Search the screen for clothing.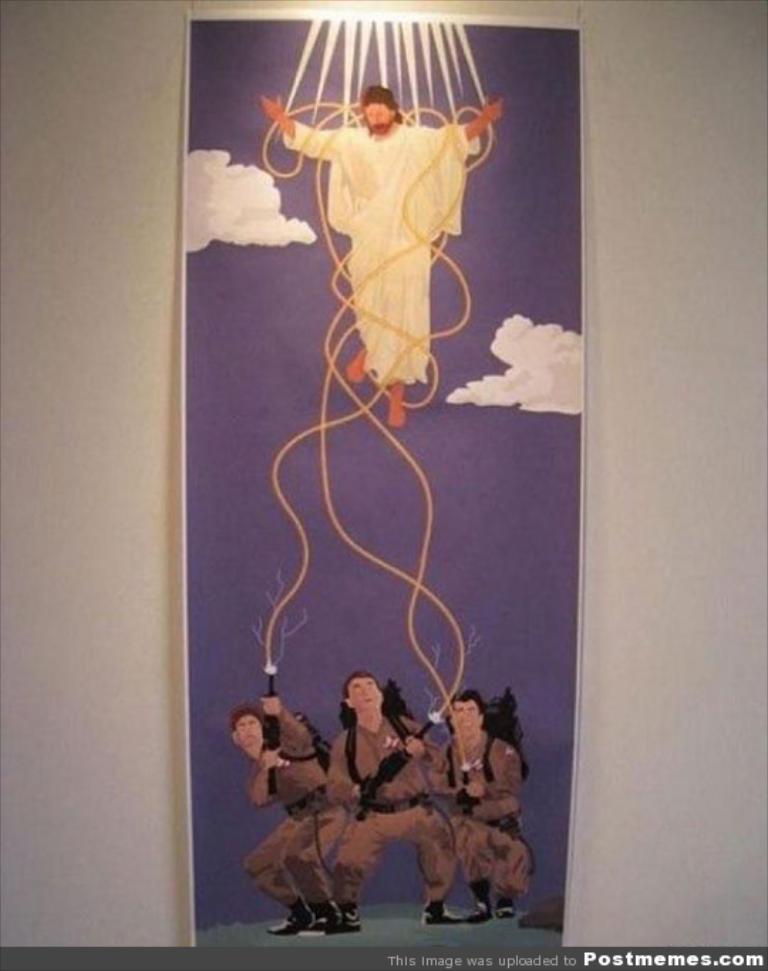
Found at box(324, 711, 451, 901).
